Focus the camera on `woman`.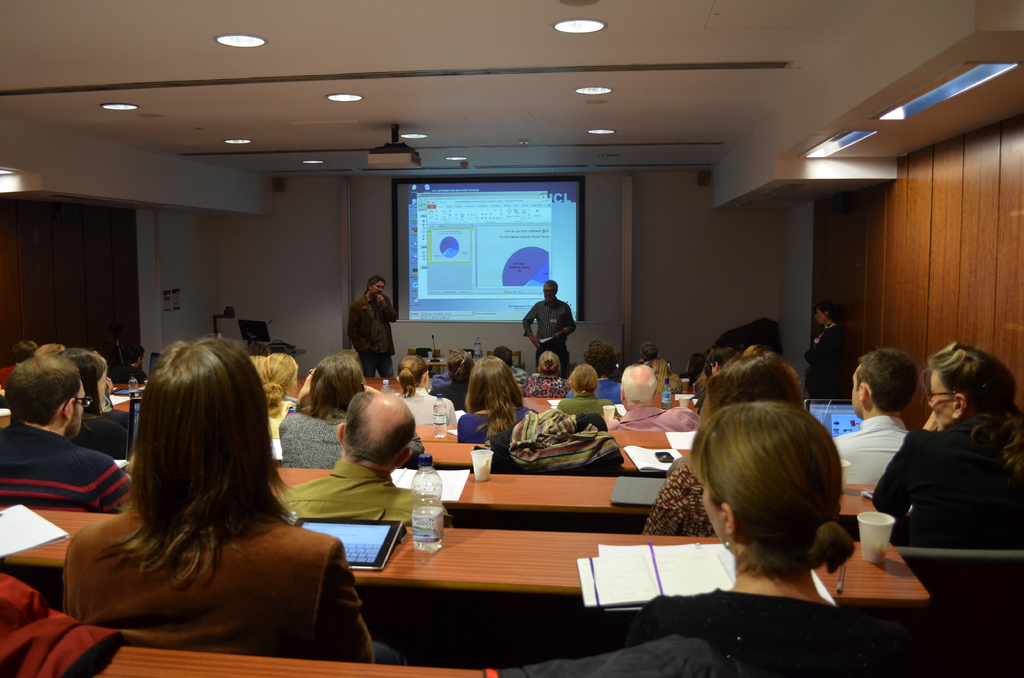
Focus region: BBox(861, 339, 1021, 550).
